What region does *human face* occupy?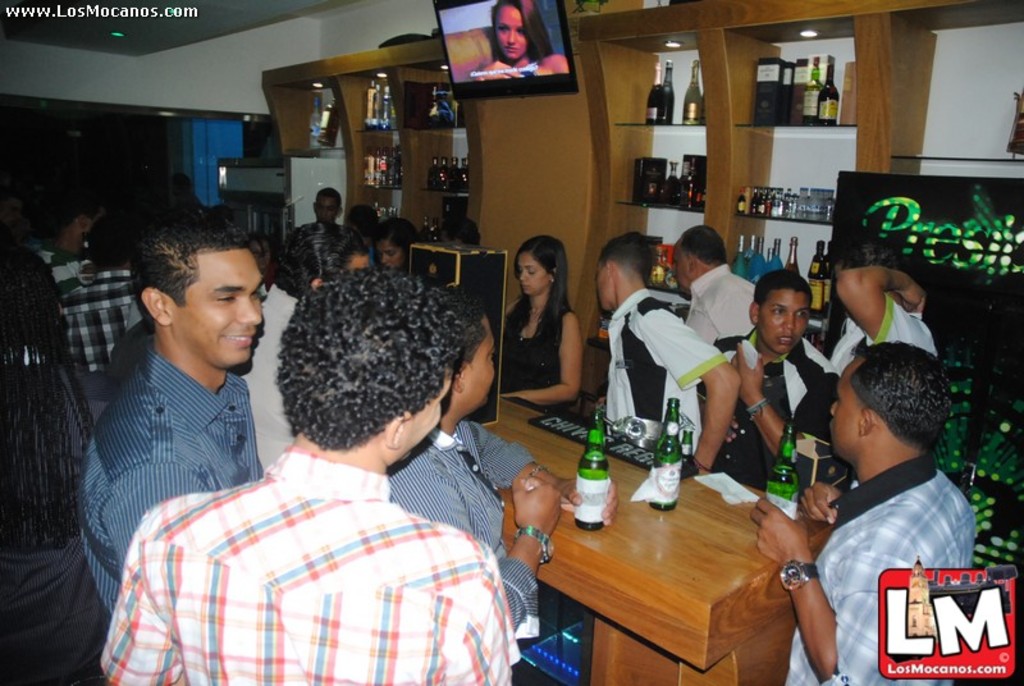
bbox(317, 193, 338, 224).
